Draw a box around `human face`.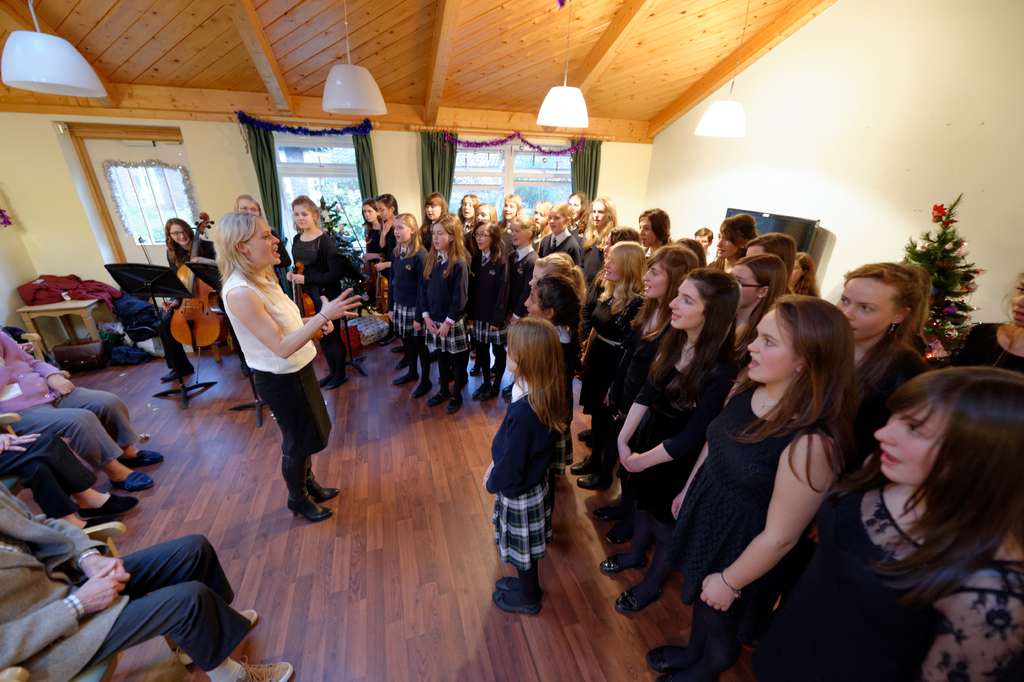
crop(874, 400, 946, 480).
